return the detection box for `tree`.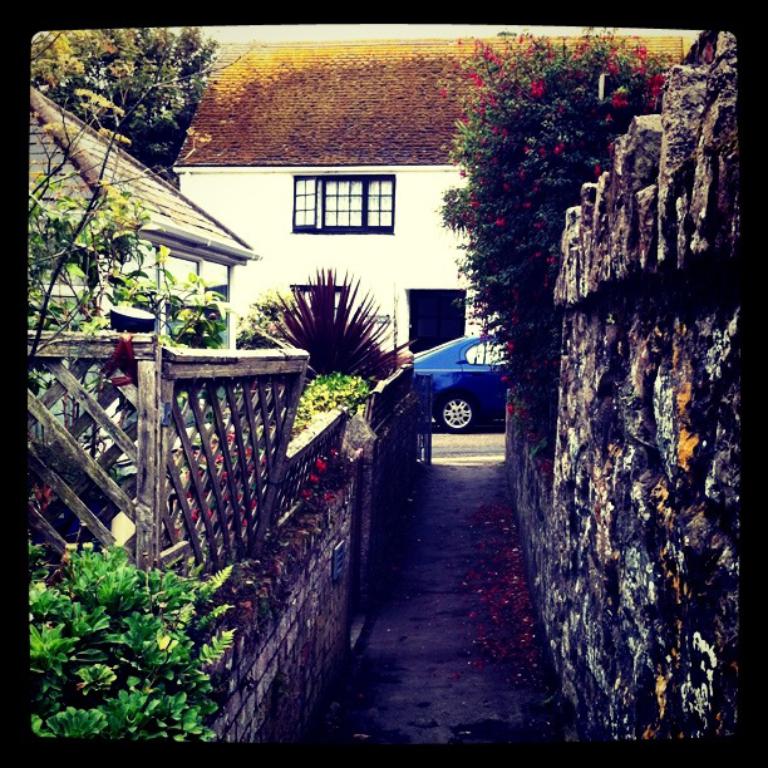
box=[19, 19, 240, 208].
